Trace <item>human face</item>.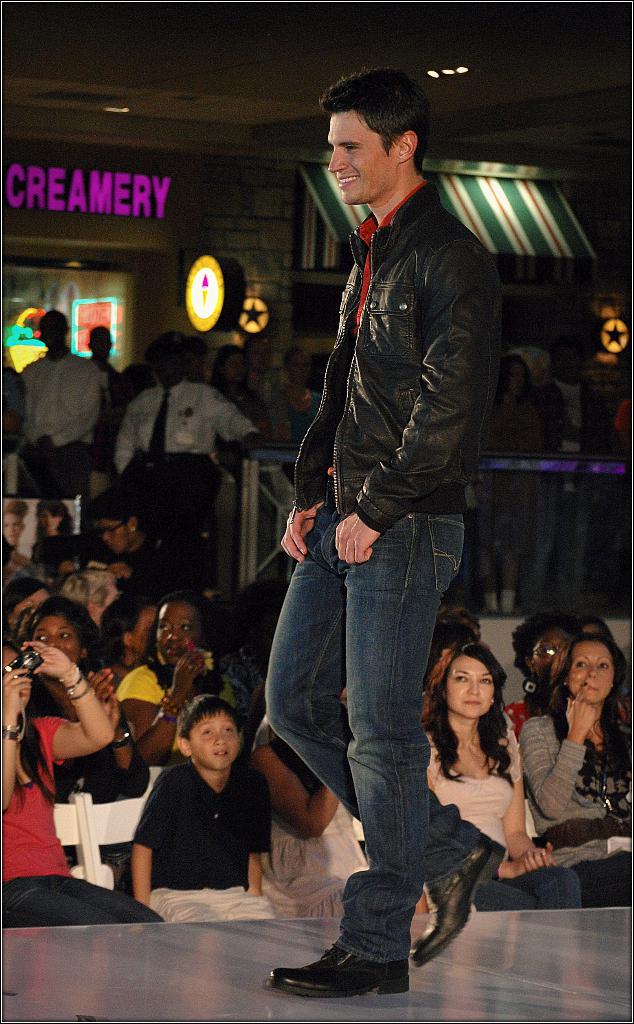
Traced to 448,650,496,720.
